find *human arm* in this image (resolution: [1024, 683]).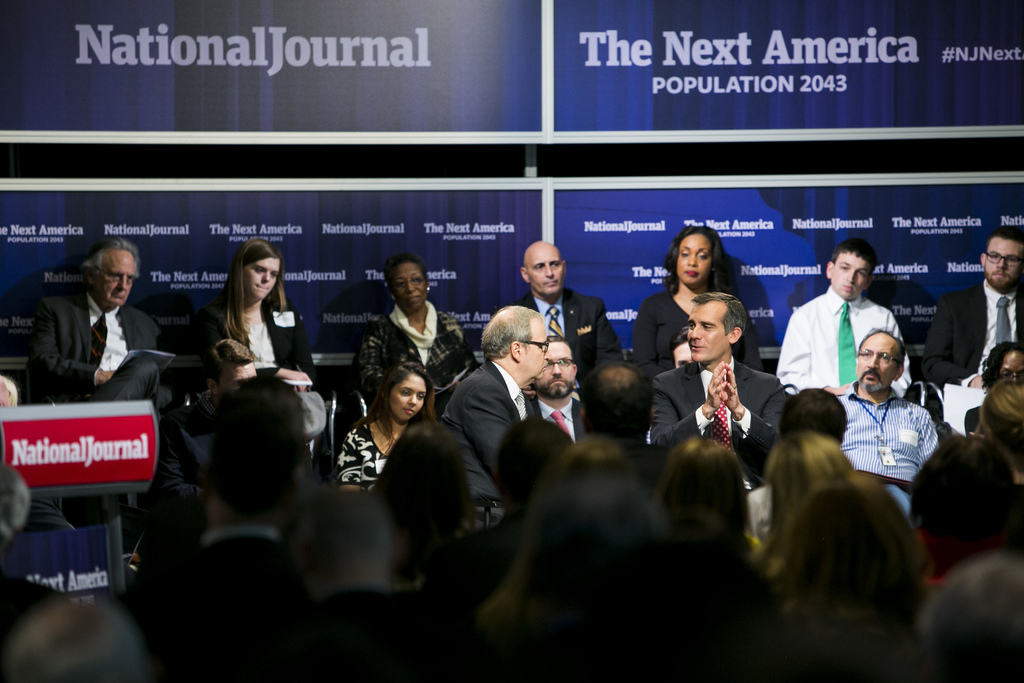
select_region(457, 378, 520, 477).
